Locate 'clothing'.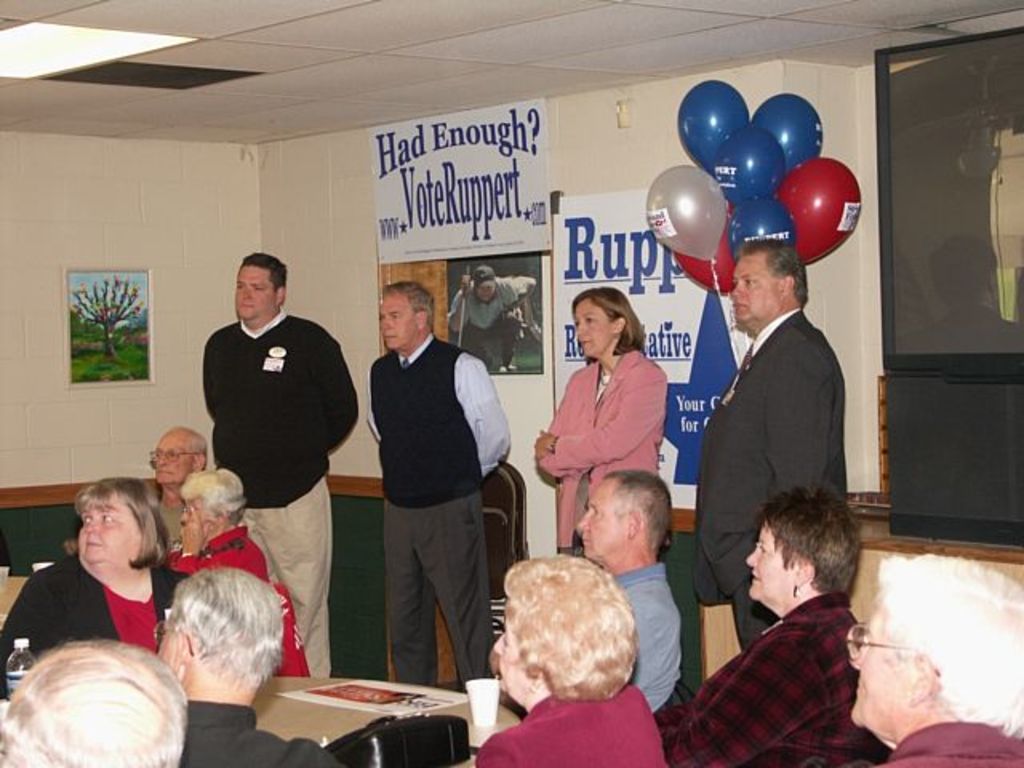
Bounding box: bbox=[109, 483, 205, 533].
